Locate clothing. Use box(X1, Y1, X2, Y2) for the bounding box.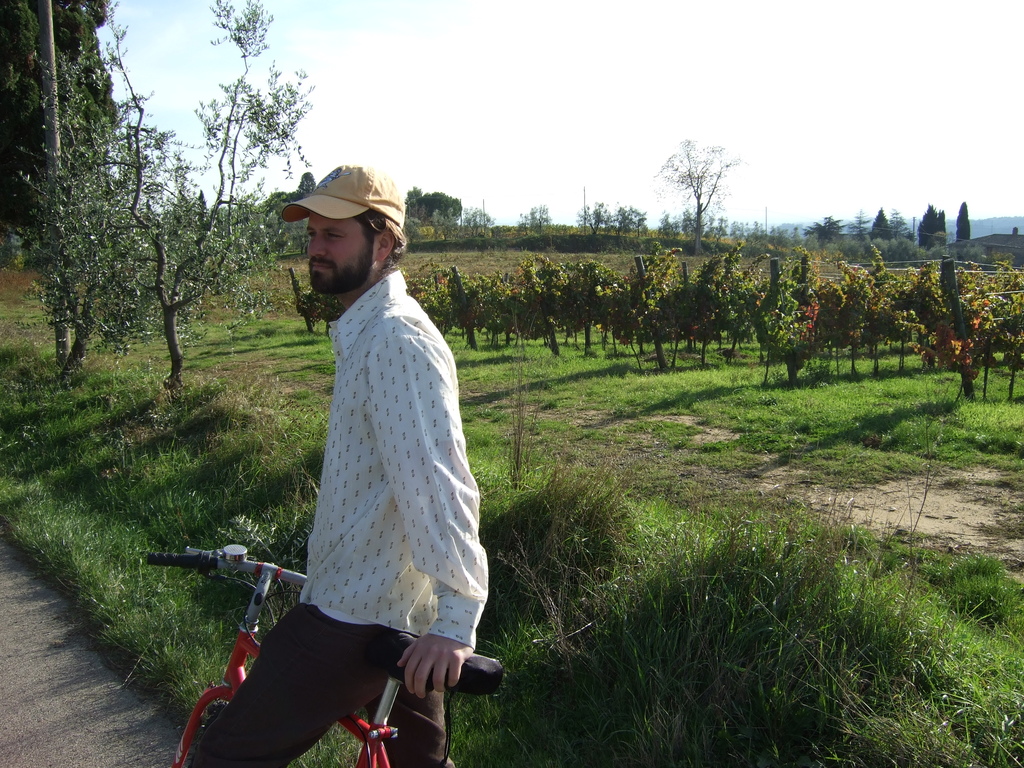
box(198, 200, 488, 733).
